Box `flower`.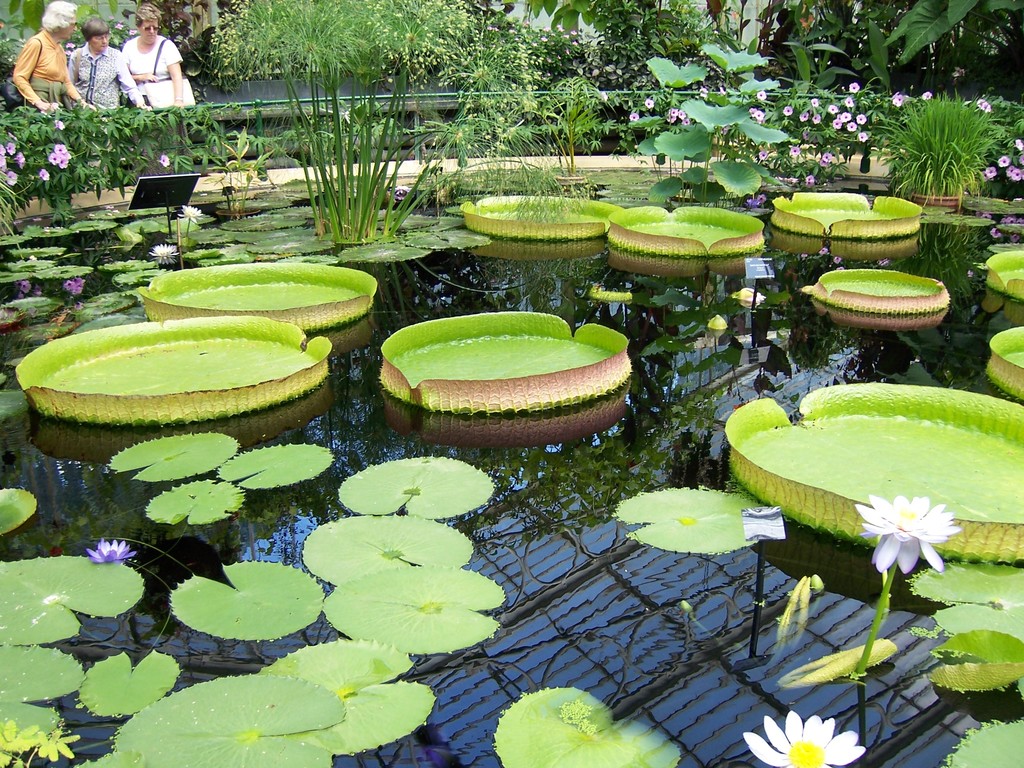
148:244:177:257.
